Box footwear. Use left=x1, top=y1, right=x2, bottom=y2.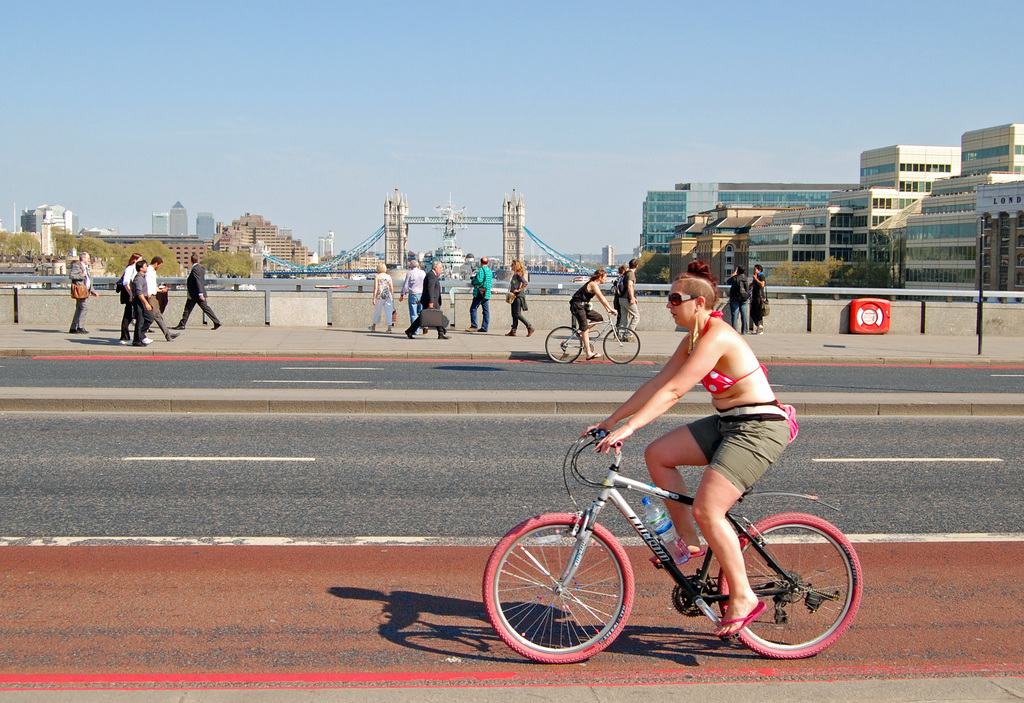
left=466, top=326, right=480, bottom=334.
